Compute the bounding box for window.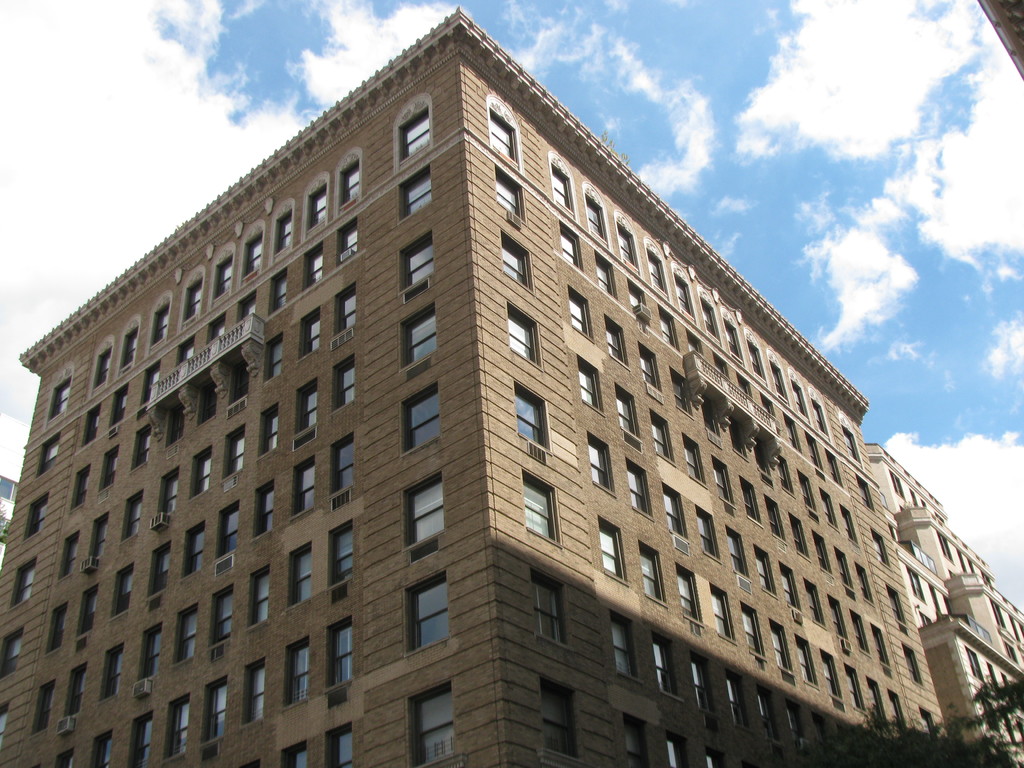
{"x1": 848, "y1": 669, "x2": 861, "y2": 707}.
